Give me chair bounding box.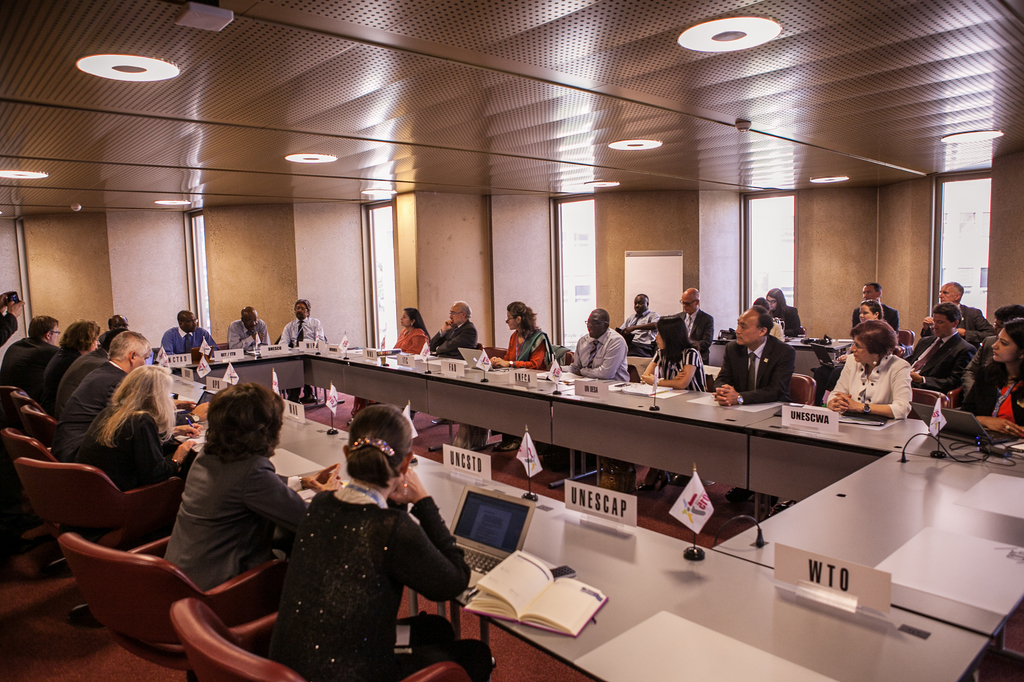
{"x1": 902, "y1": 328, "x2": 916, "y2": 349}.
